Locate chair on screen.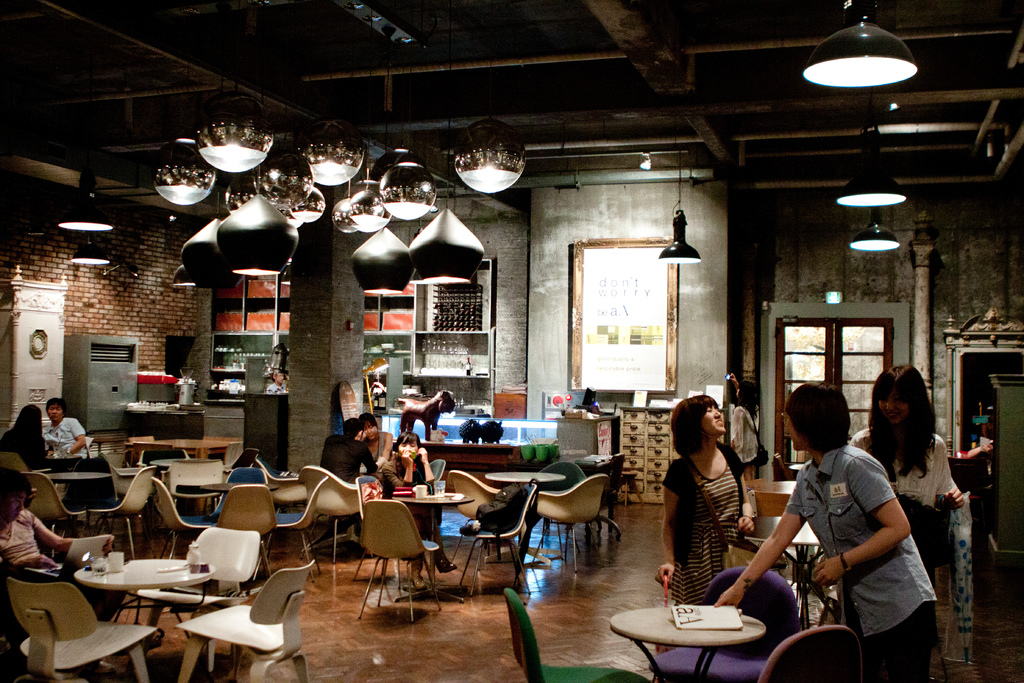
On screen at crop(758, 618, 870, 682).
